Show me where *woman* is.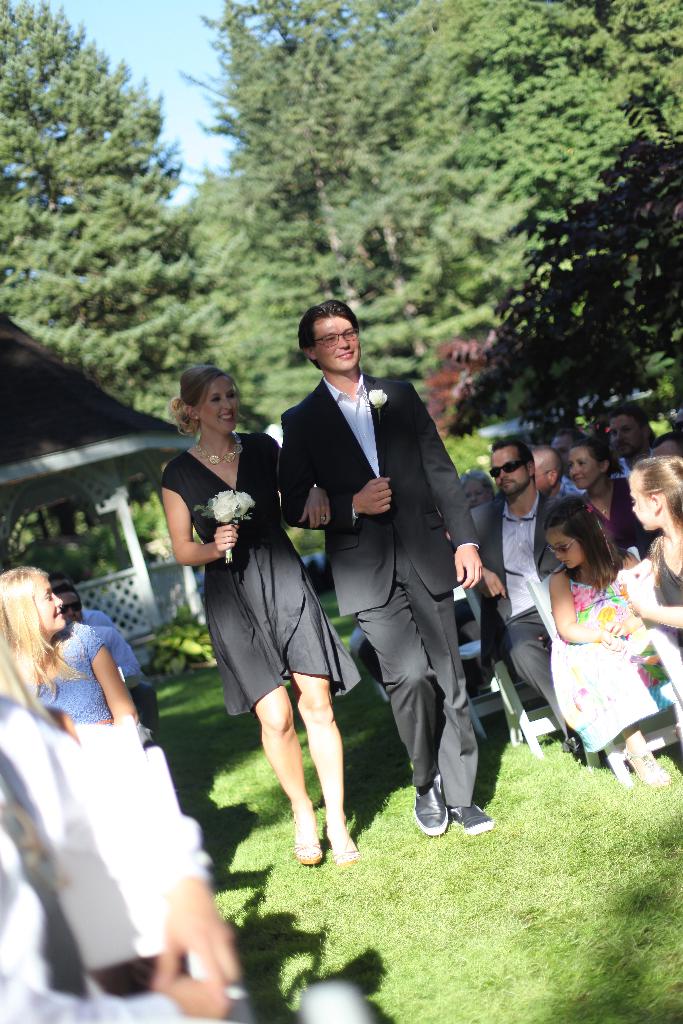
*woman* is at (left=165, top=371, right=350, bottom=835).
